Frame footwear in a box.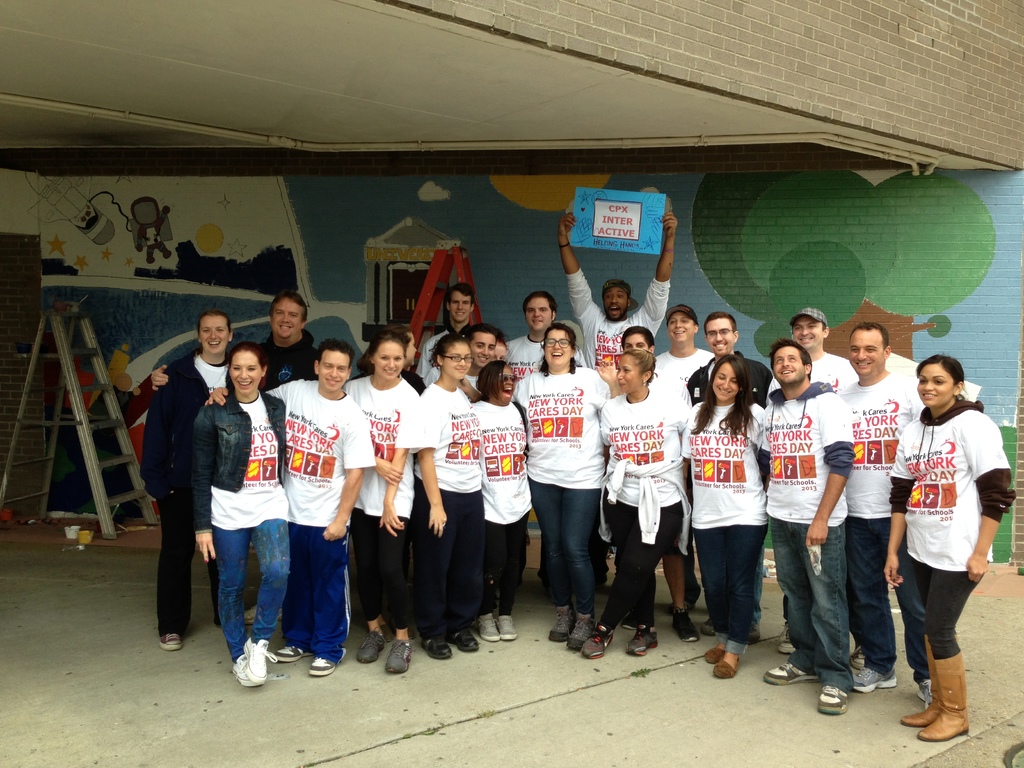
<box>156,634,184,651</box>.
